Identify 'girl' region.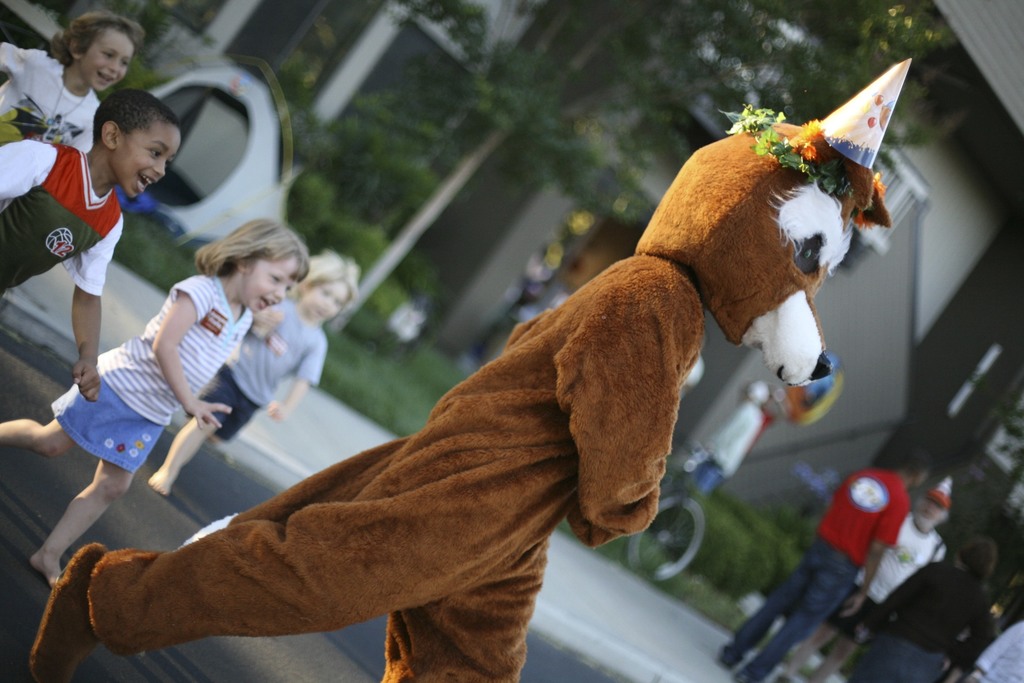
Region: detection(0, 215, 309, 589).
